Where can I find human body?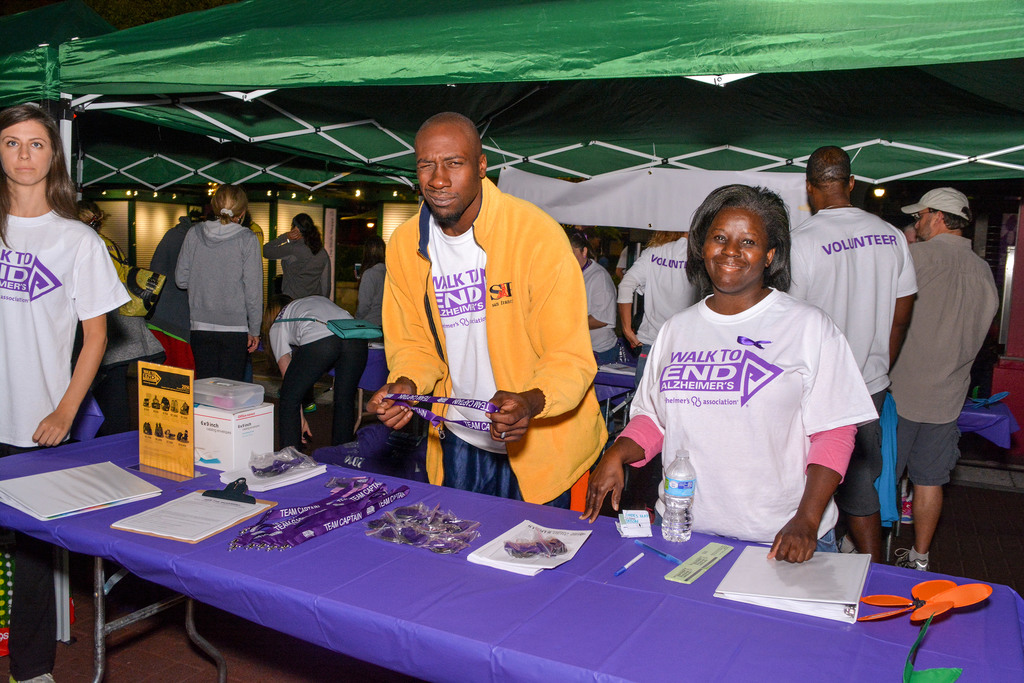
You can find it at (x1=905, y1=226, x2=1004, y2=572).
